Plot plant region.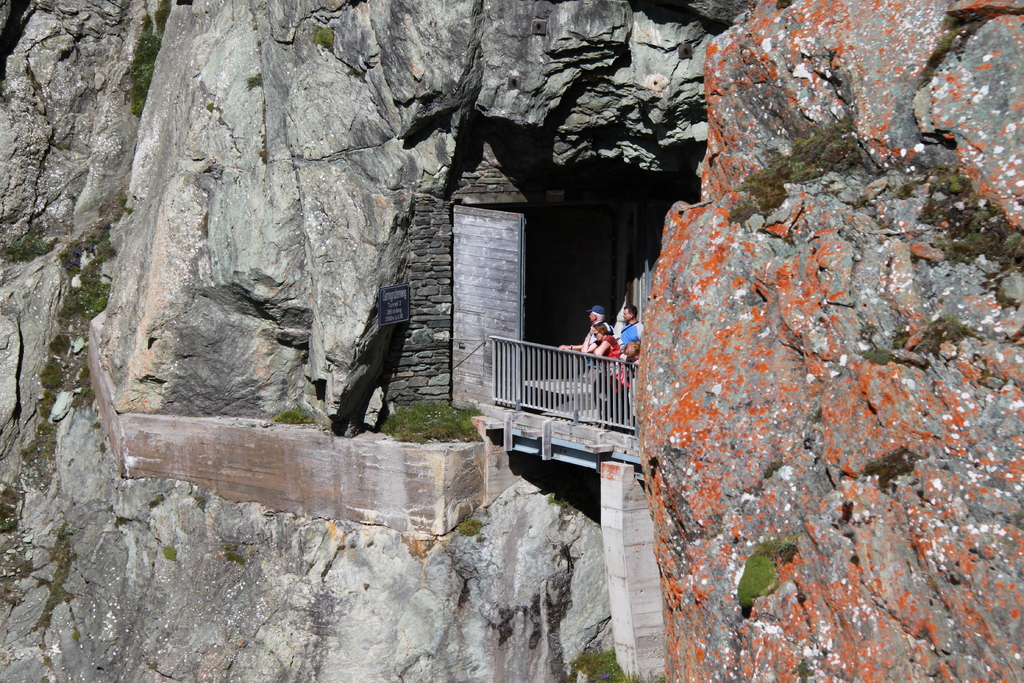
Plotted at crop(223, 551, 243, 564).
